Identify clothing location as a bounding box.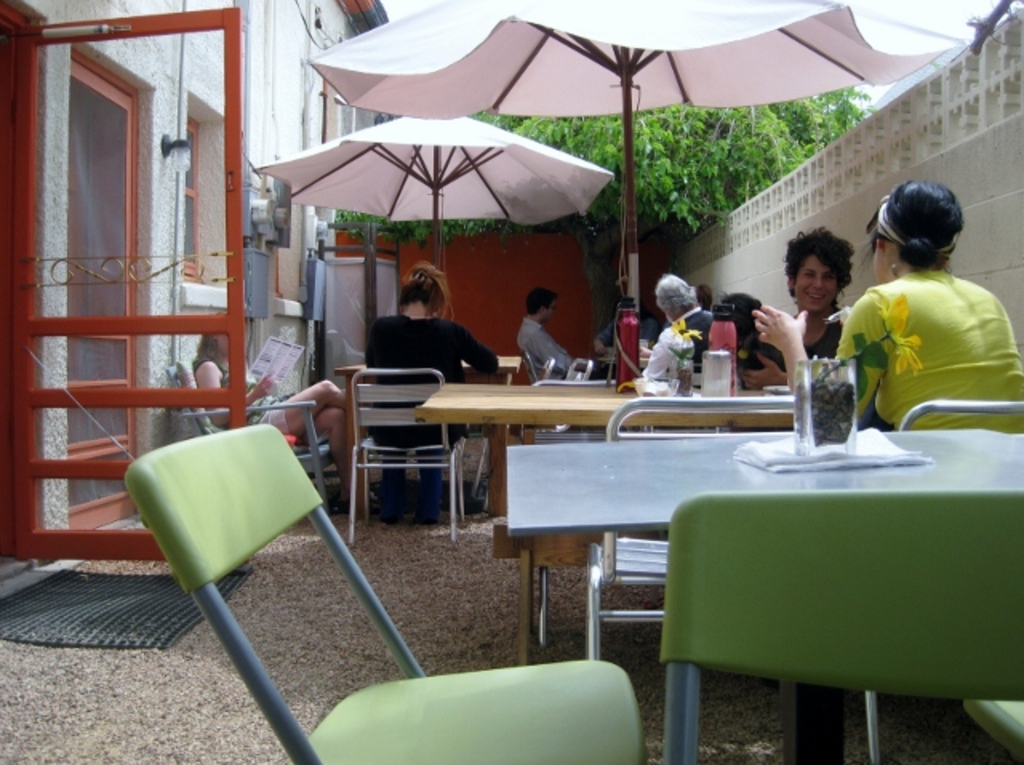
(362, 318, 501, 493).
